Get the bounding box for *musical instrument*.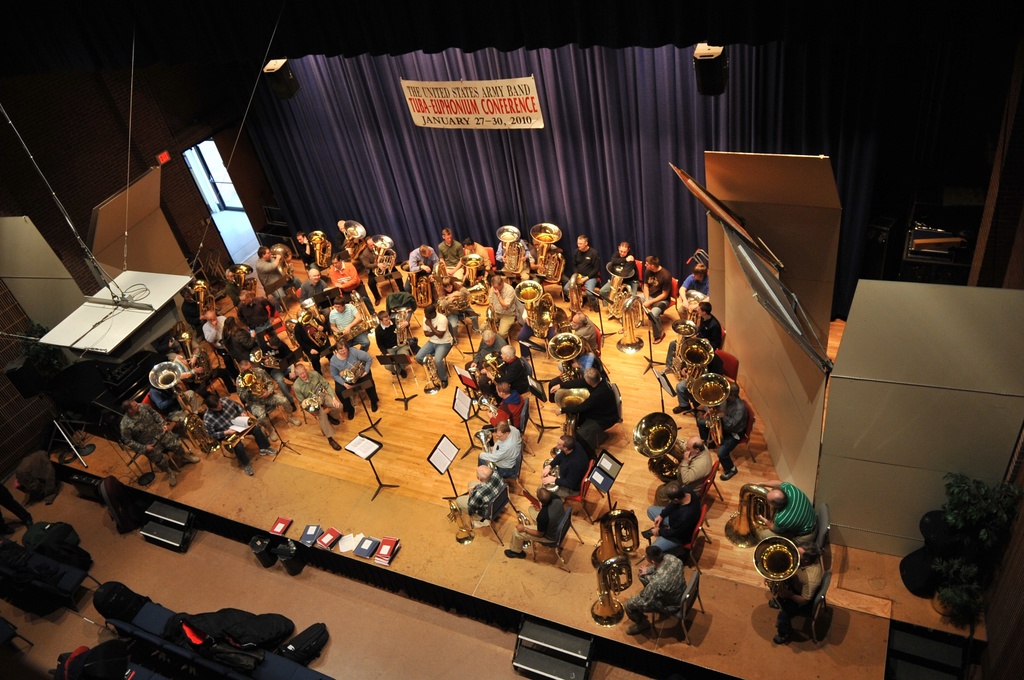
[664, 339, 717, 398].
